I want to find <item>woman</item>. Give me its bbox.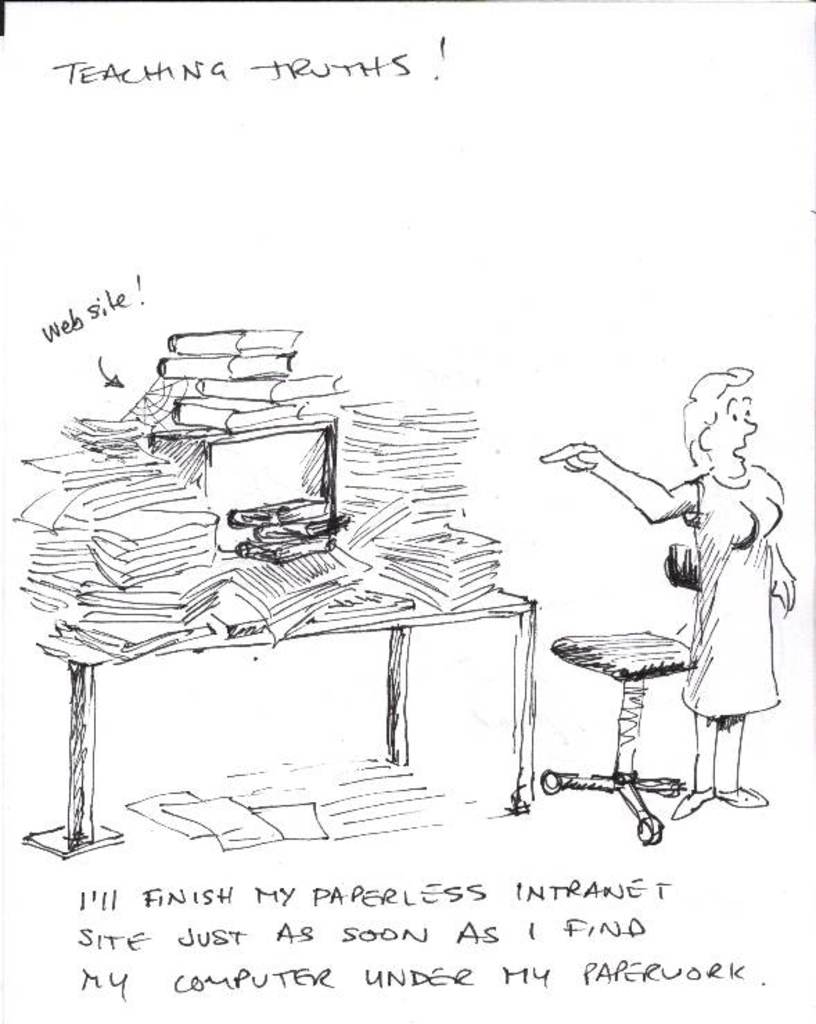
[593, 341, 809, 808].
